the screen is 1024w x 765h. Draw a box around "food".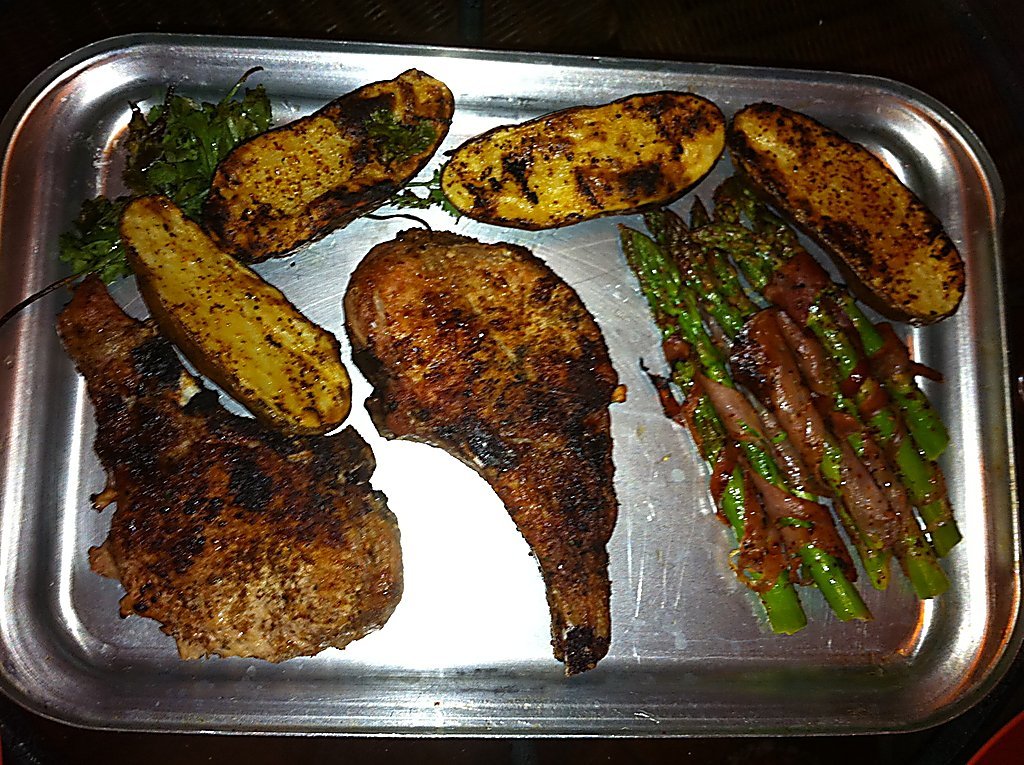
[left=0, top=63, right=277, bottom=323].
